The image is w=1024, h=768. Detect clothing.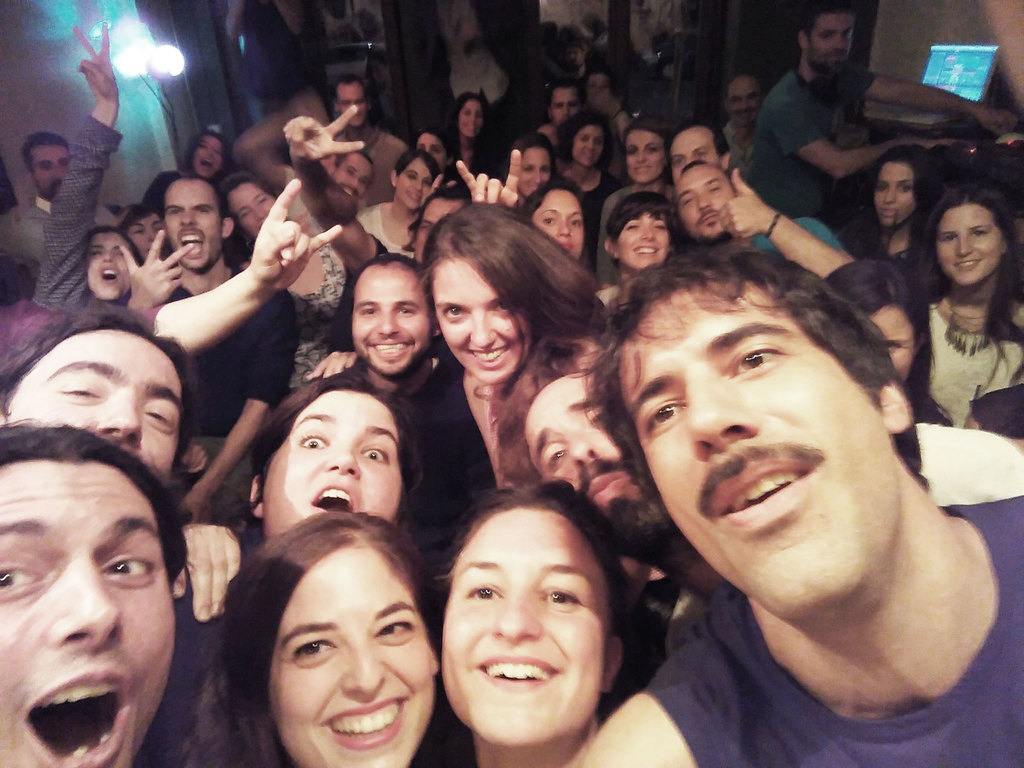
Detection: region(22, 120, 121, 321).
